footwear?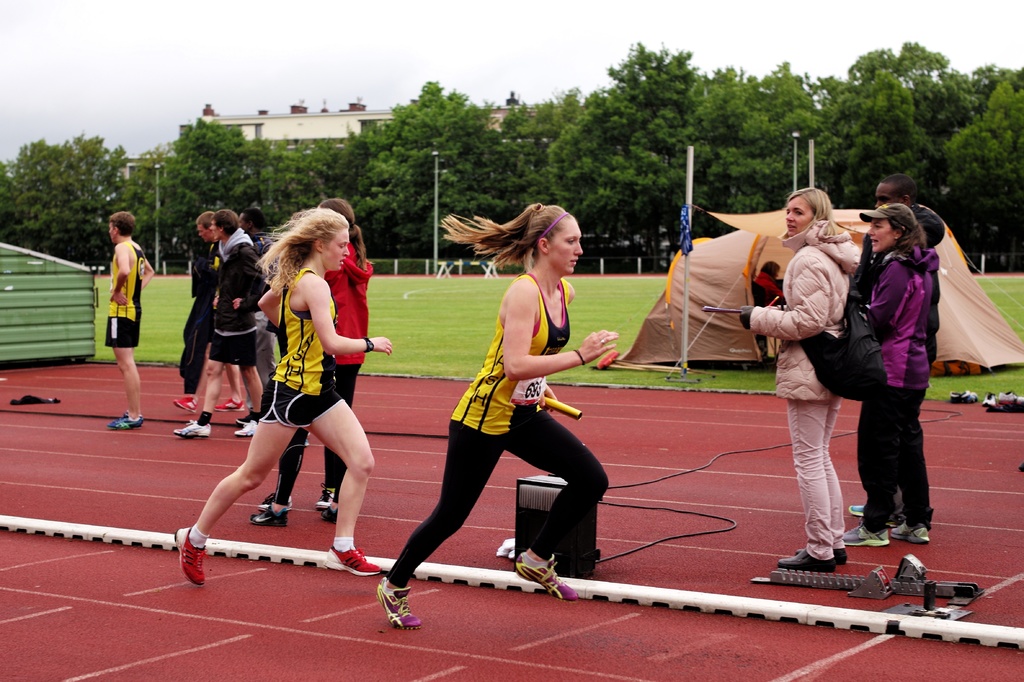
{"x1": 216, "y1": 397, "x2": 244, "y2": 414}
